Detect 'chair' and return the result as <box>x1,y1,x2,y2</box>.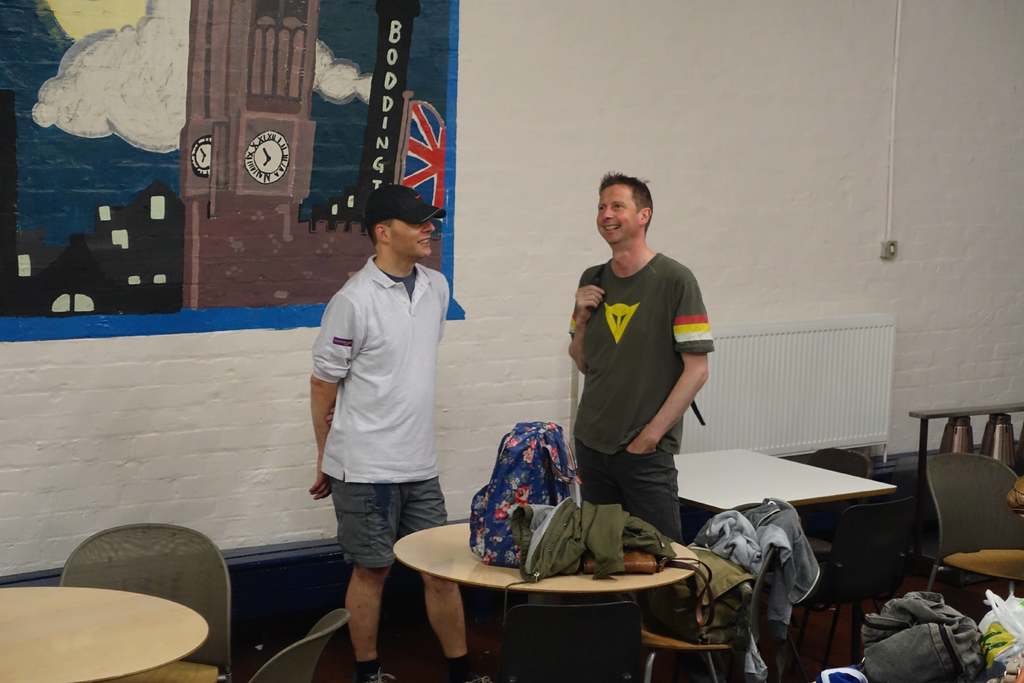
<box>499,604,646,682</box>.
